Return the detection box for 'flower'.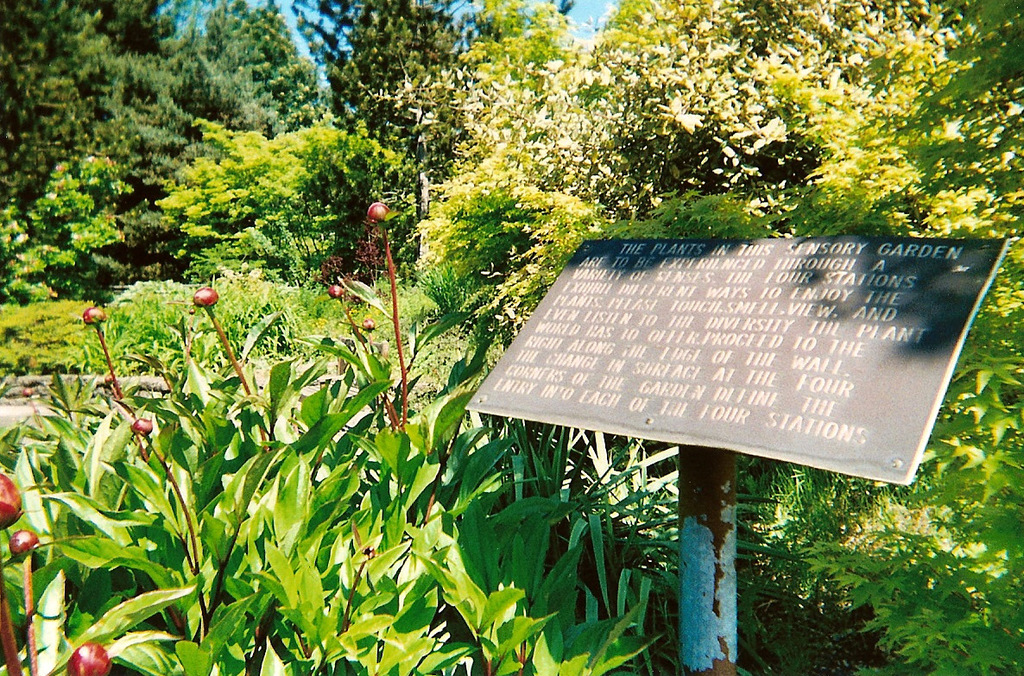
[x1=359, y1=318, x2=375, y2=327].
